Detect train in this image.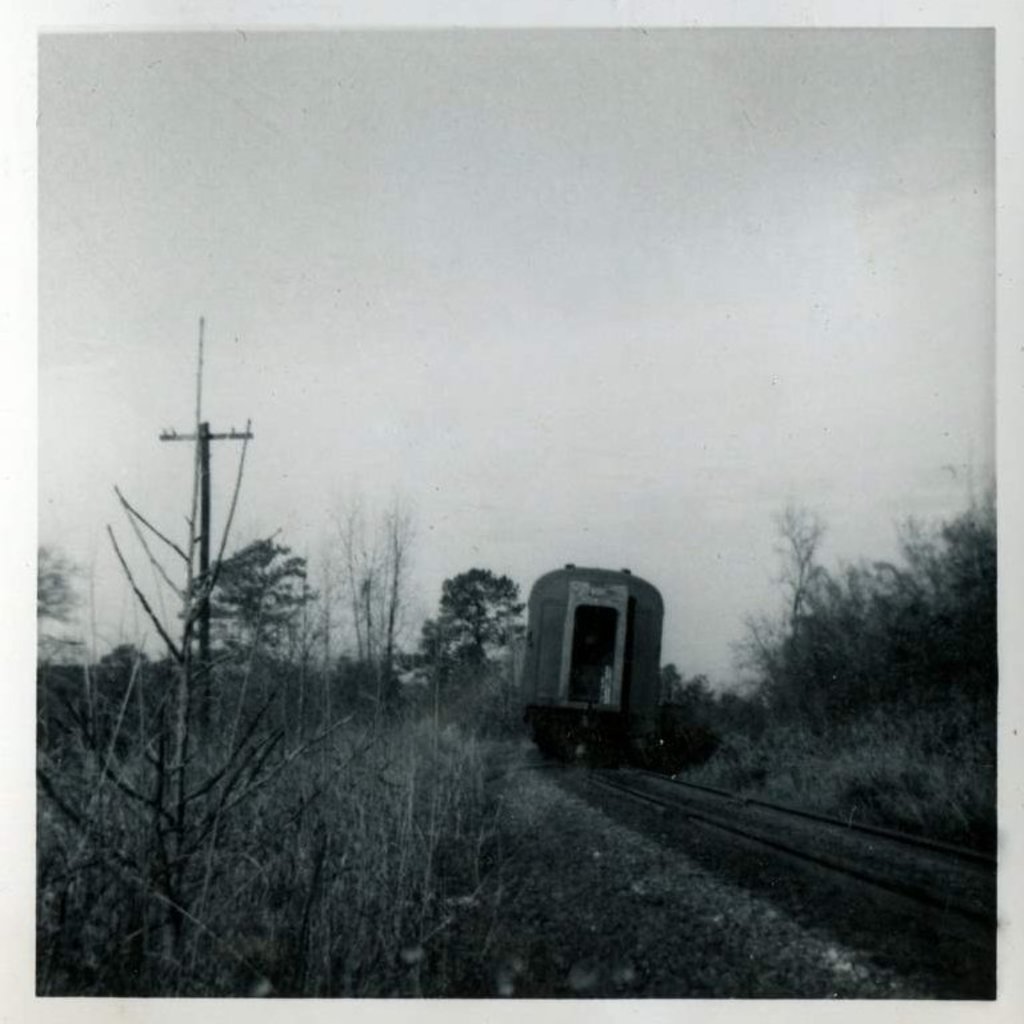
Detection: locate(513, 569, 663, 761).
